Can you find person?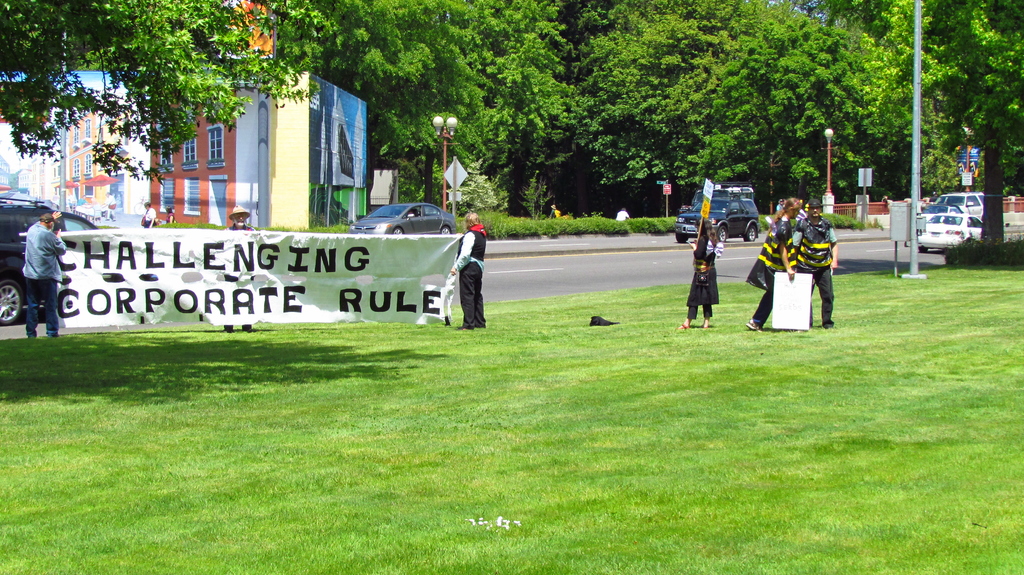
Yes, bounding box: bbox=[77, 196, 89, 207].
